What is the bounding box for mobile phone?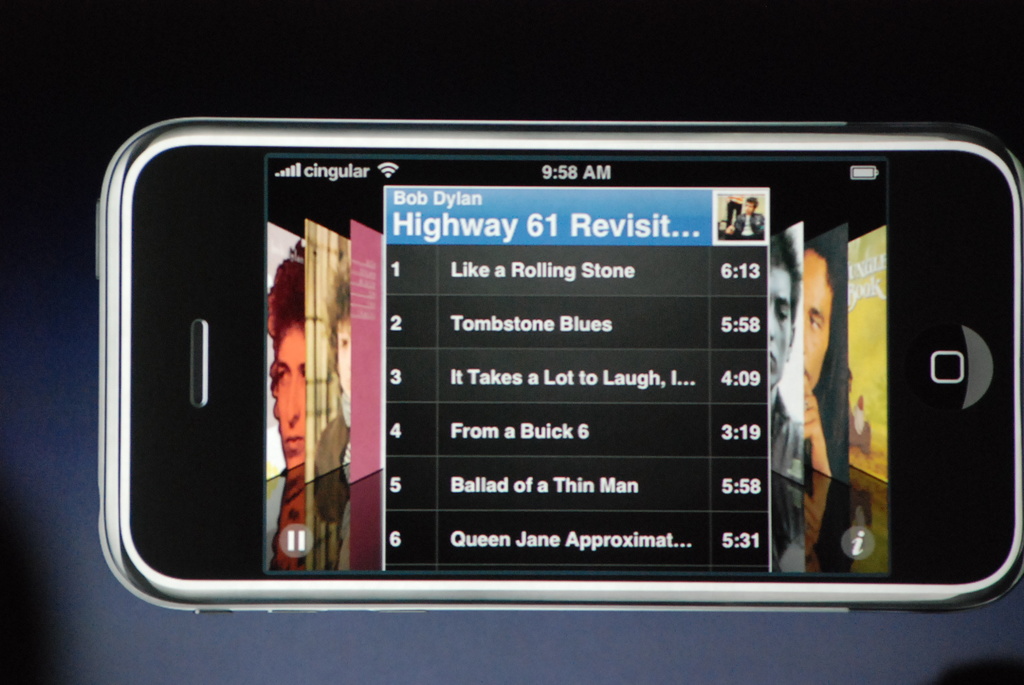
pyautogui.locateOnScreen(99, 123, 1023, 611).
